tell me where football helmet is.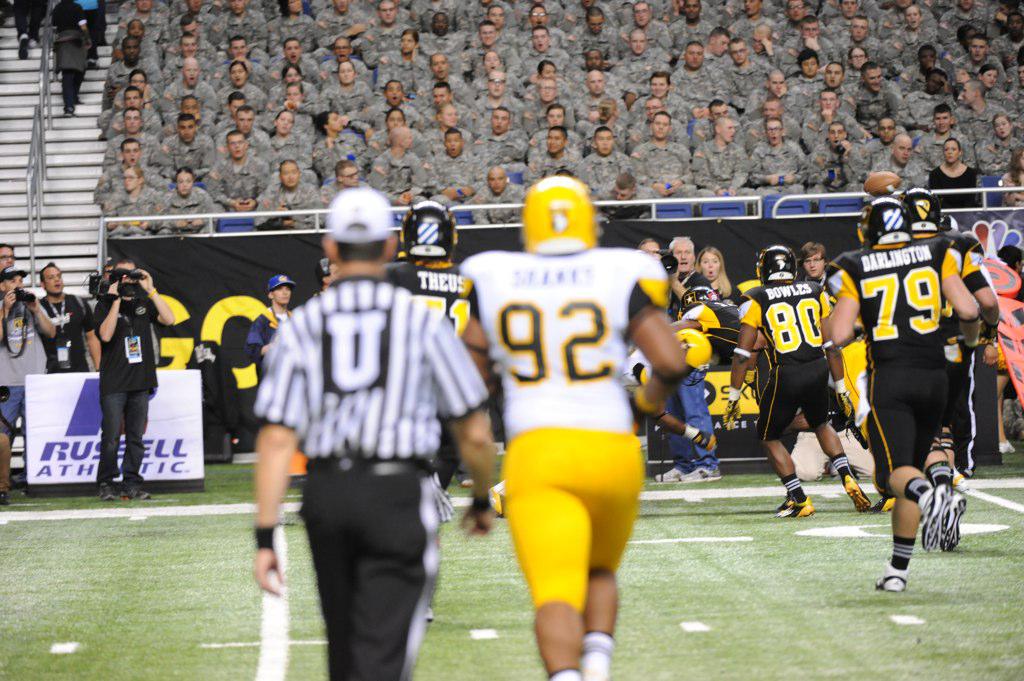
football helmet is at BBox(901, 188, 943, 232).
